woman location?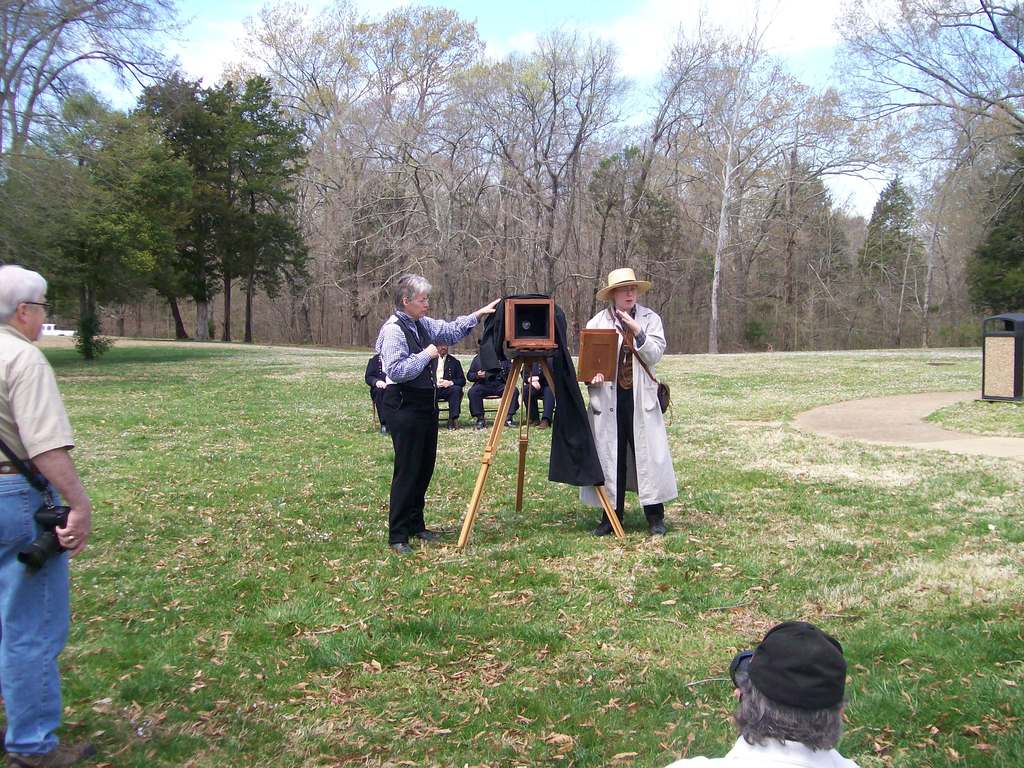
587 268 667 532
